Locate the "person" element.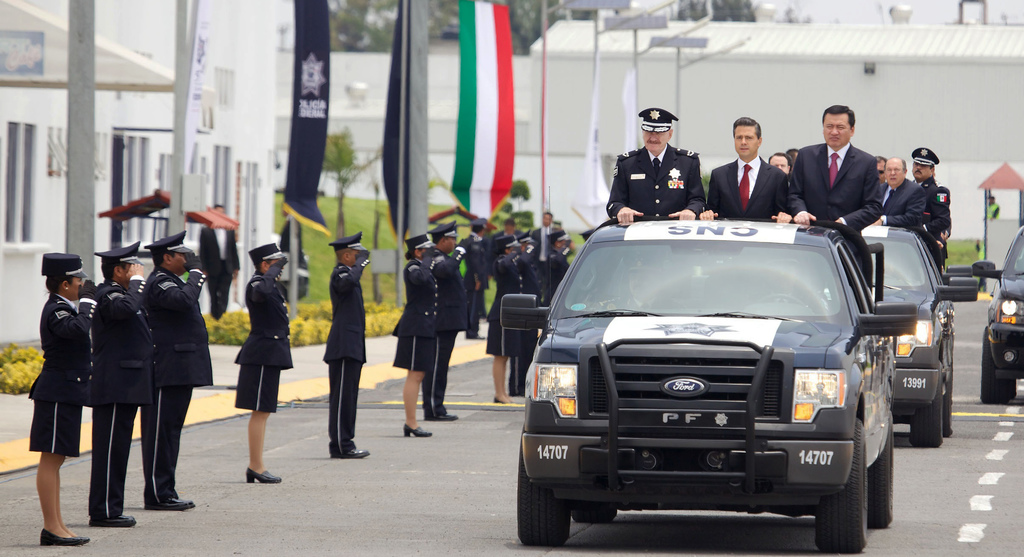
Element bbox: 202, 199, 244, 319.
